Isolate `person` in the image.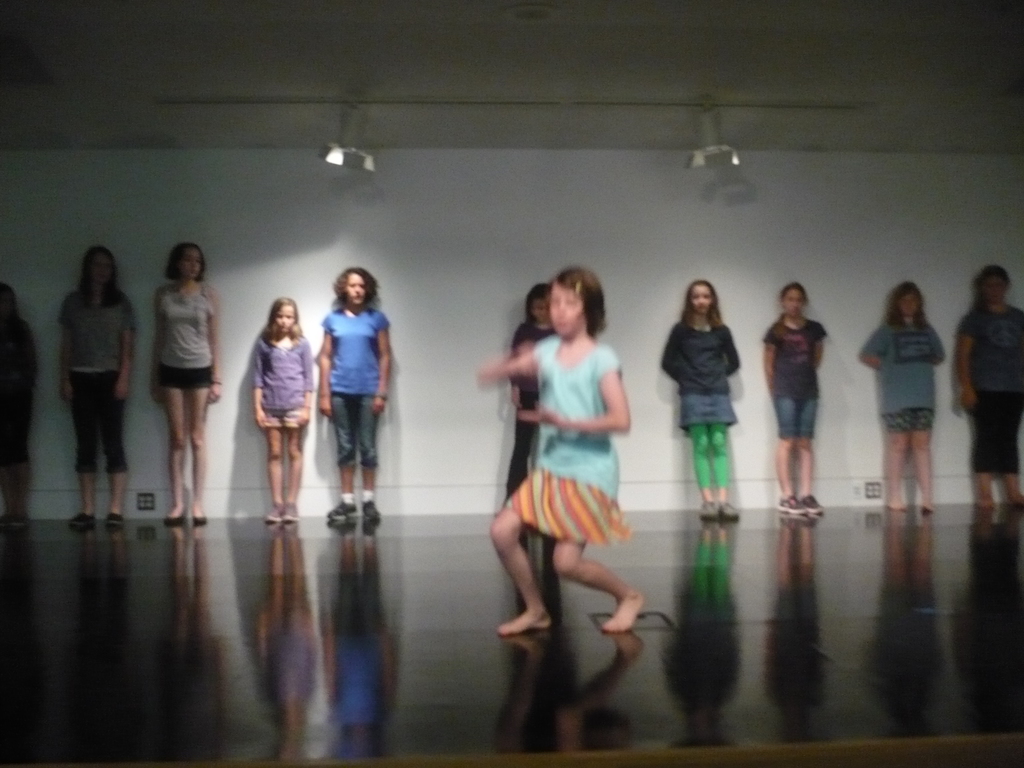
Isolated region: box(958, 264, 1023, 516).
